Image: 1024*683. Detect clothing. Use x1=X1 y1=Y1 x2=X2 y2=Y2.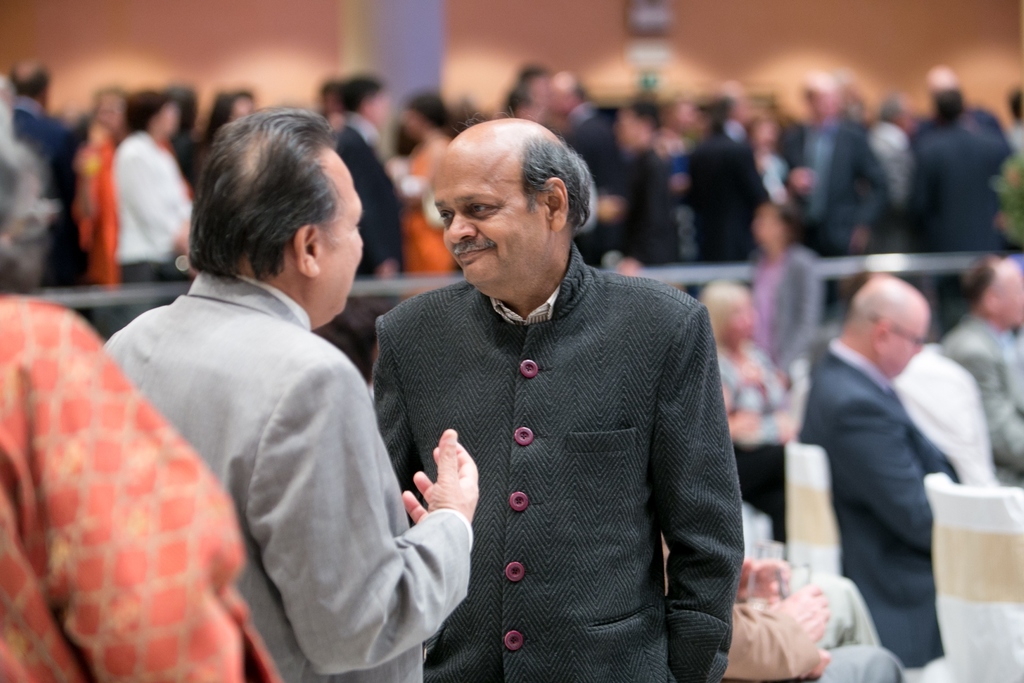
x1=375 y1=202 x2=749 y2=682.
